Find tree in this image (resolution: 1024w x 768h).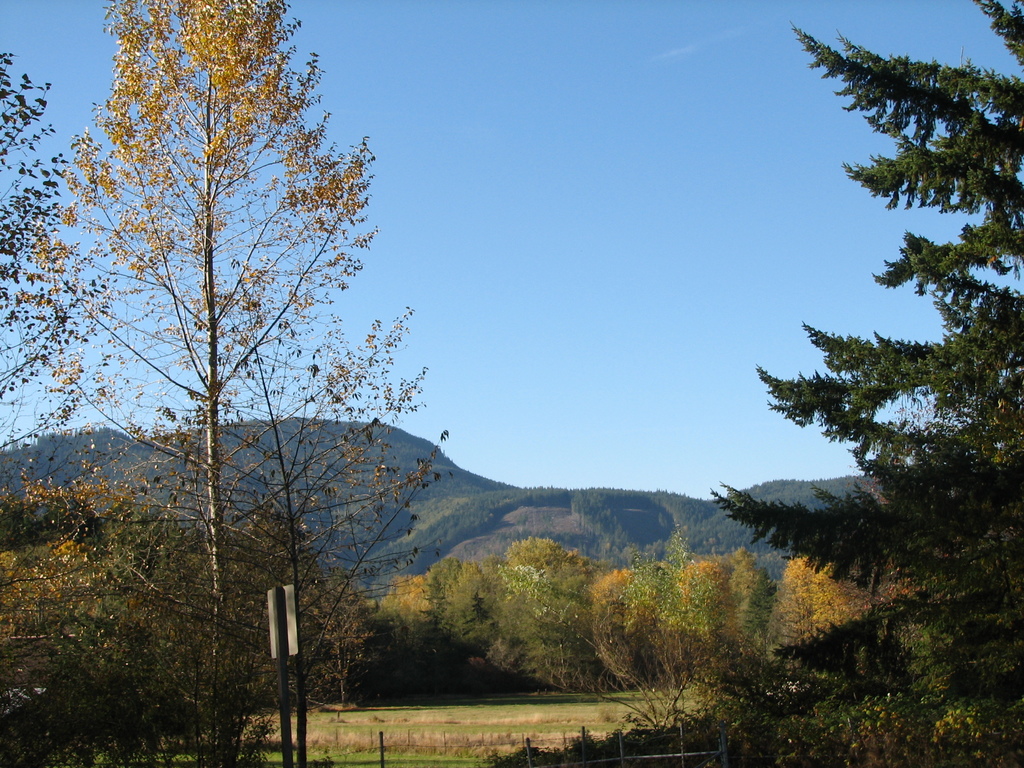
{"left": 710, "top": 3, "right": 1023, "bottom": 767}.
